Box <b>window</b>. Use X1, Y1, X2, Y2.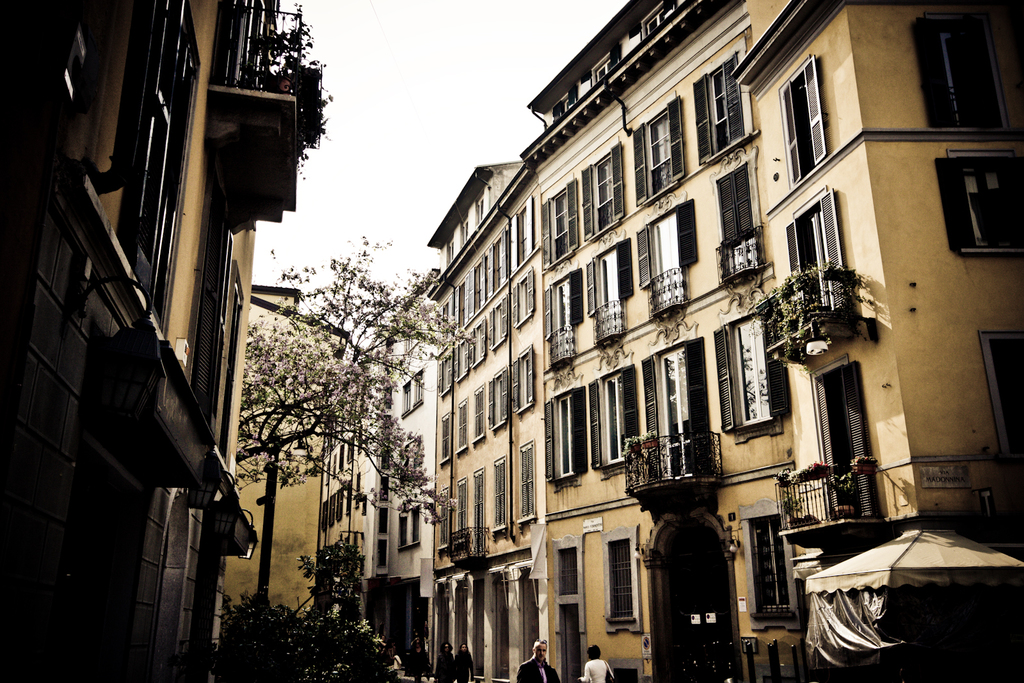
451, 479, 468, 538.
